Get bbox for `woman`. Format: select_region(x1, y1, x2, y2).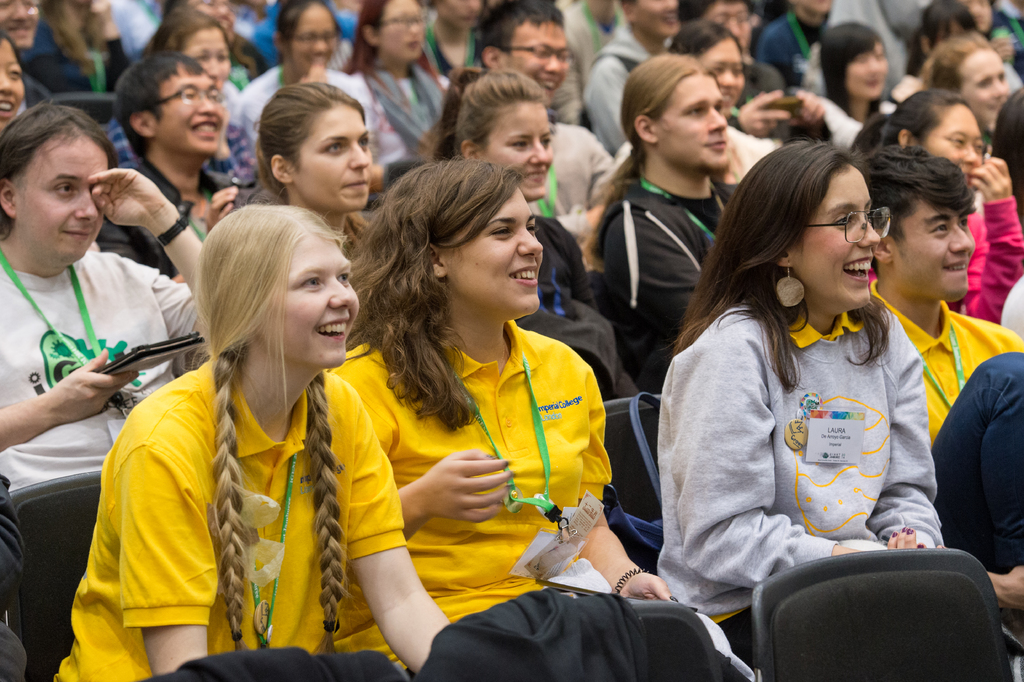
select_region(595, 22, 782, 212).
